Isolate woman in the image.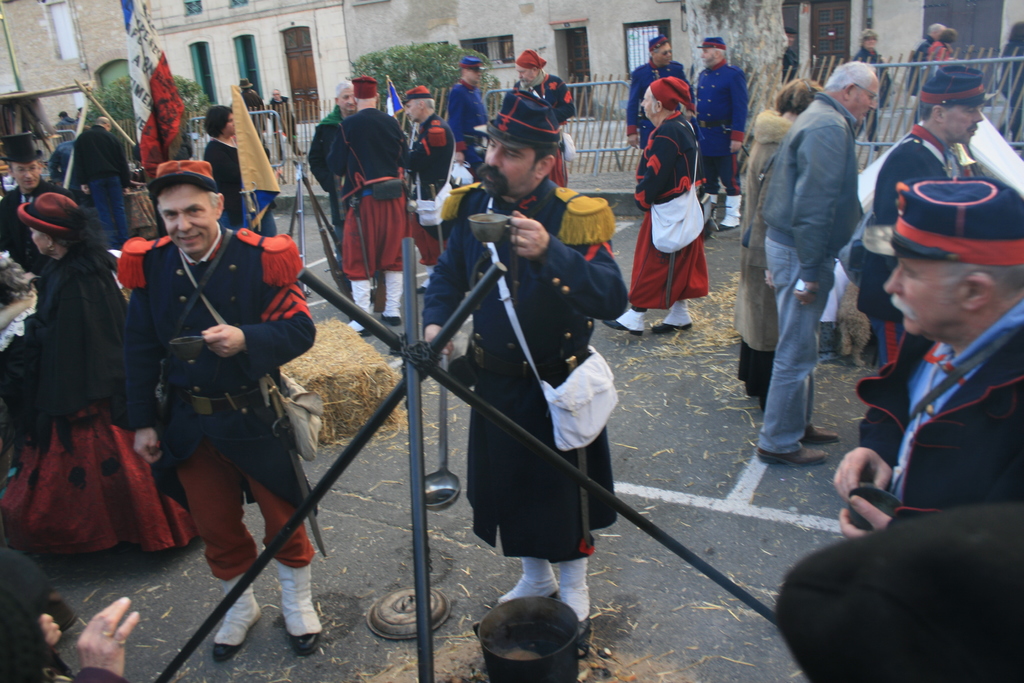
Isolated region: {"left": 851, "top": 28, "right": 893, "bottom": 151}.
